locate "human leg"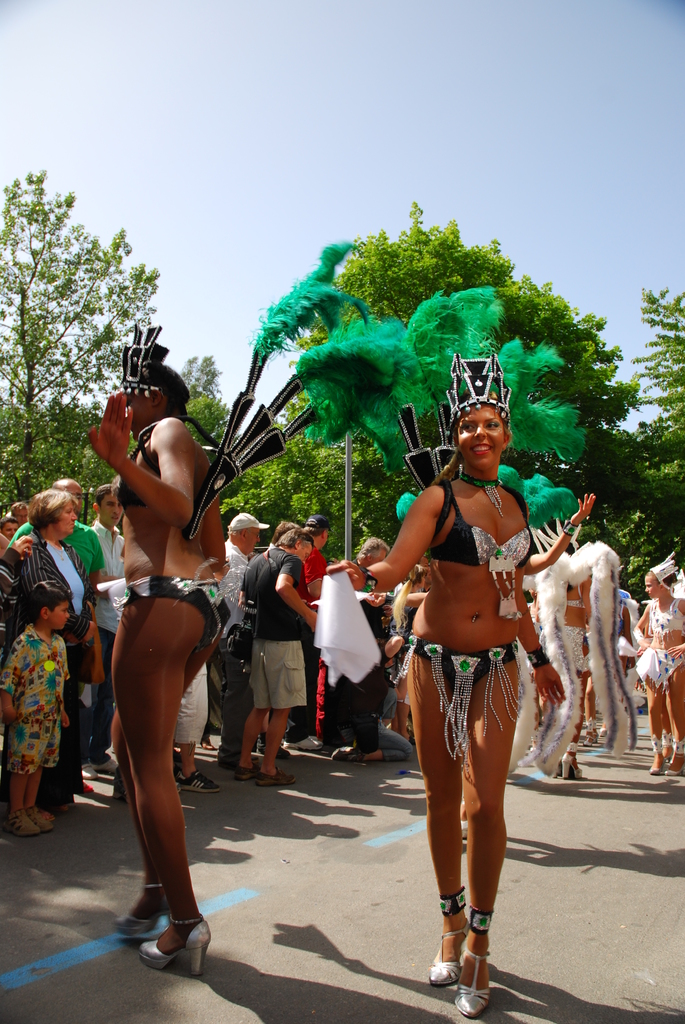
644/662/663/774
